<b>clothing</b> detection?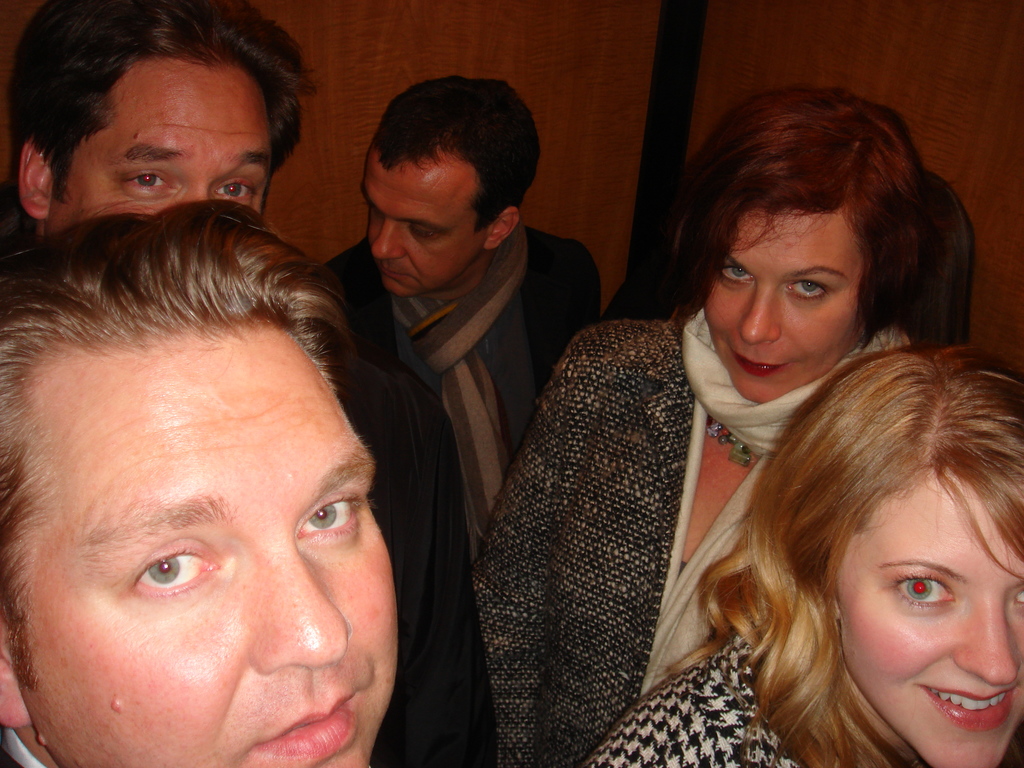
<region>592, 617, 806, 767</region>
